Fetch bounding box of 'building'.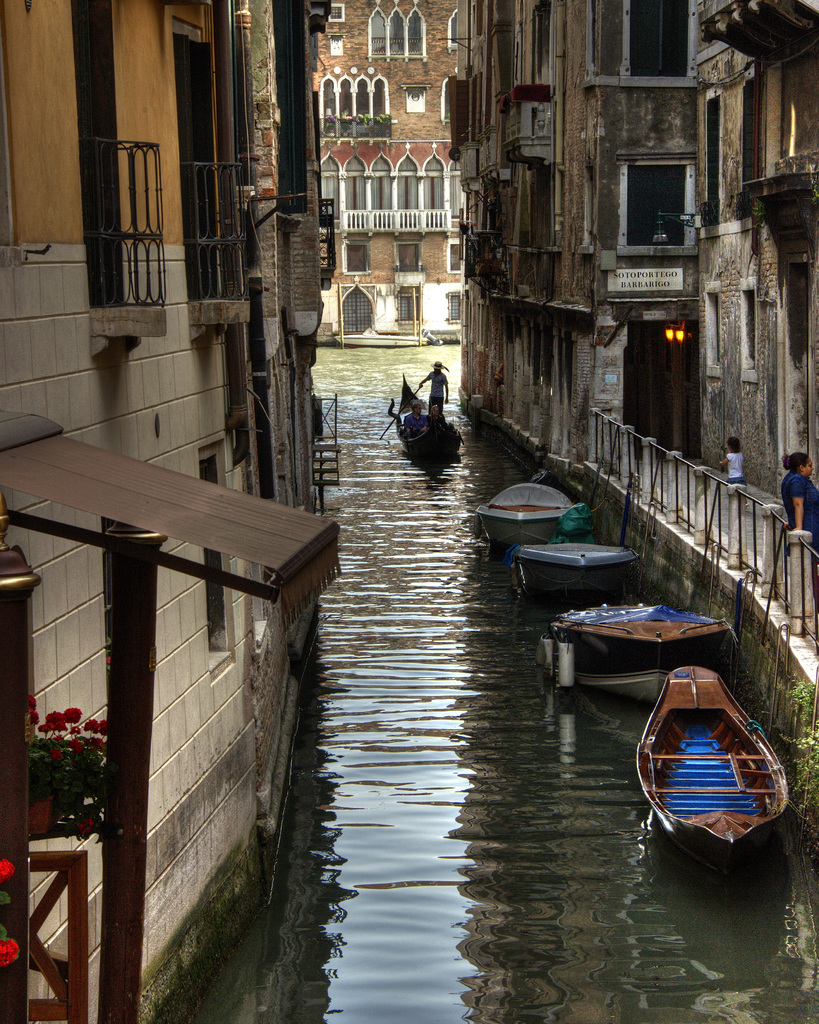
Bbox: bbox(0, 0, 335, 1023).
